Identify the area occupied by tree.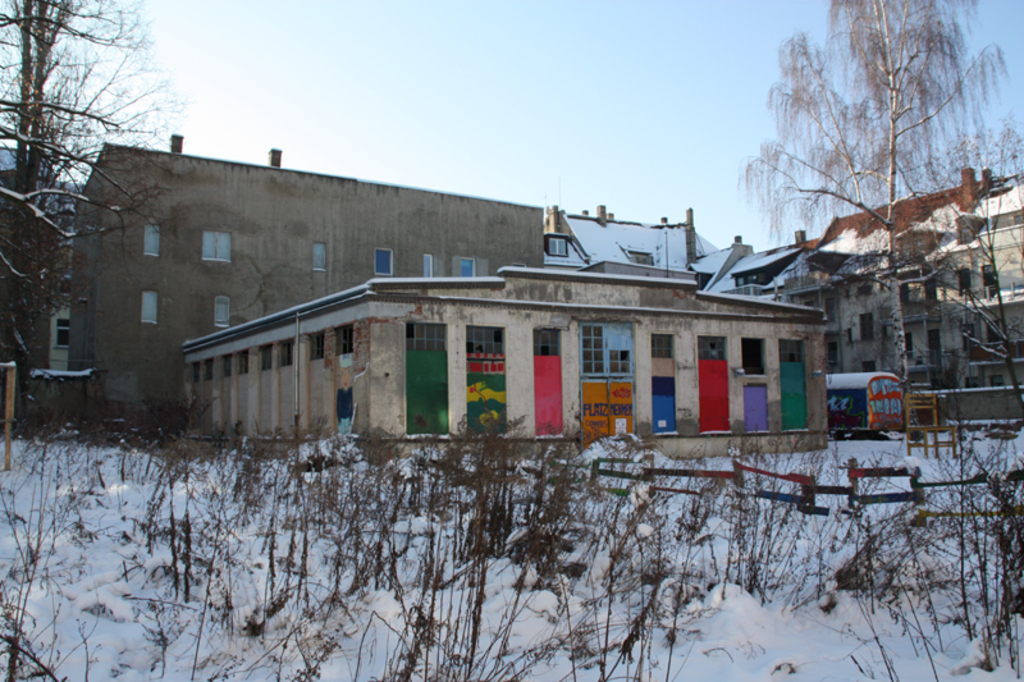
Area: pyautogui.locateOnScreen(746, 6, 979, 278).
